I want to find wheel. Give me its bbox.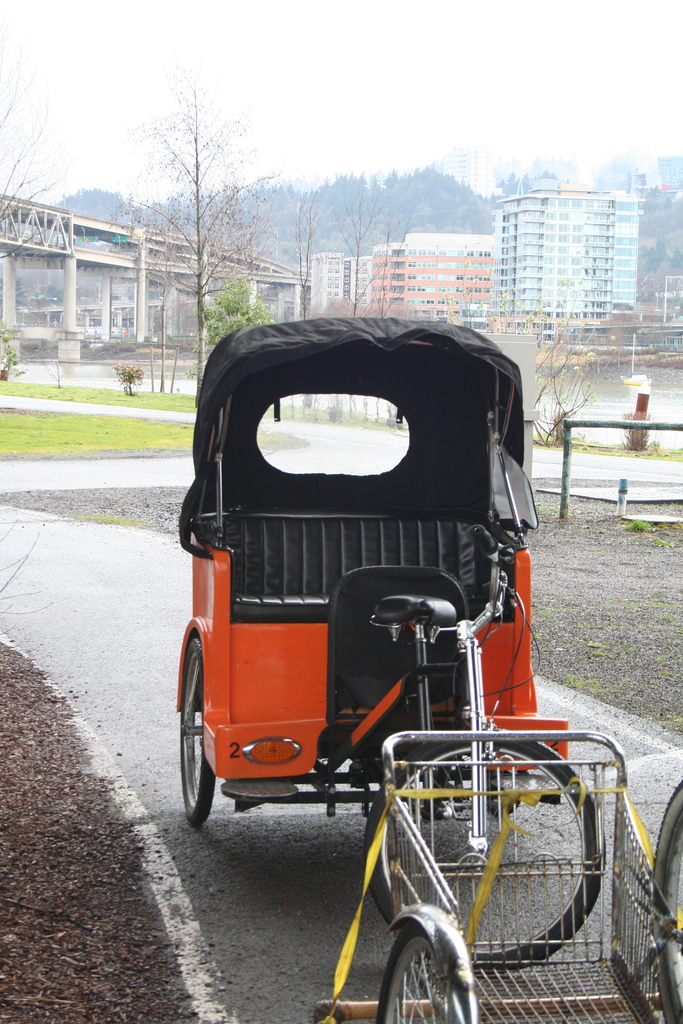
176,652,223,826.
